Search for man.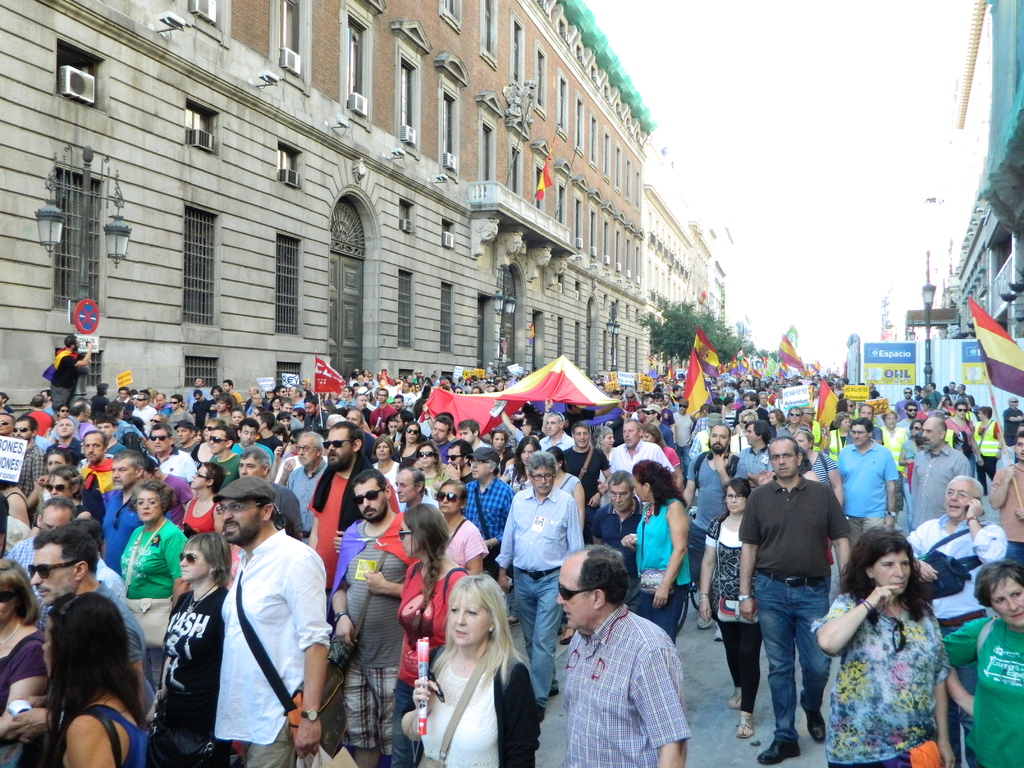
Found at [left=173, top=412, right=195, bottom=456].
